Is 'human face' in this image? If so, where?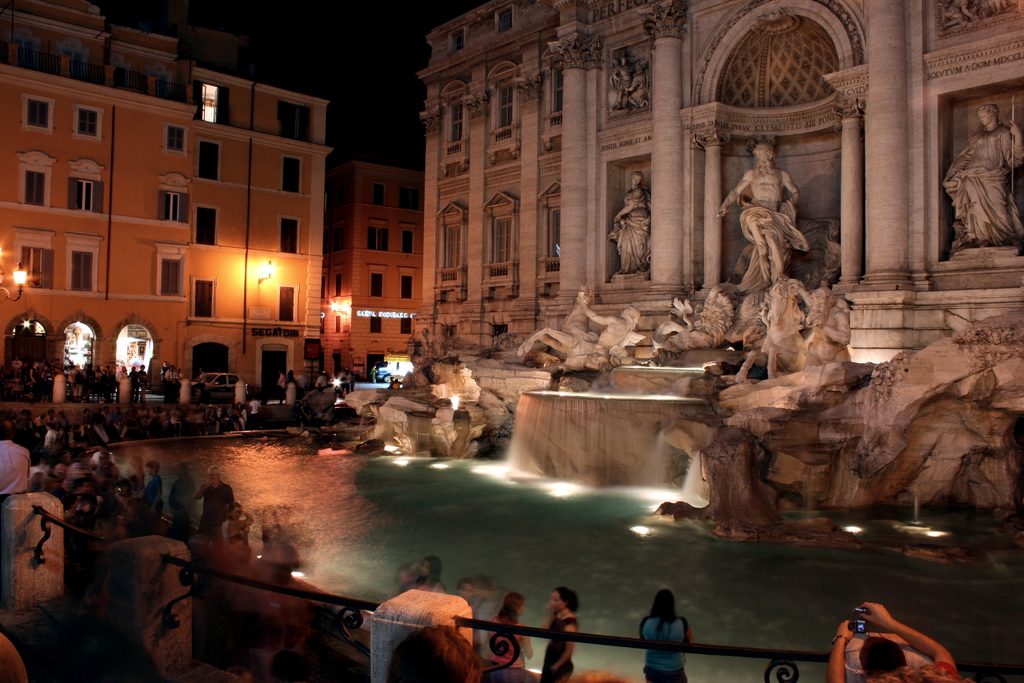
Yes, at 551/593/564/611.
